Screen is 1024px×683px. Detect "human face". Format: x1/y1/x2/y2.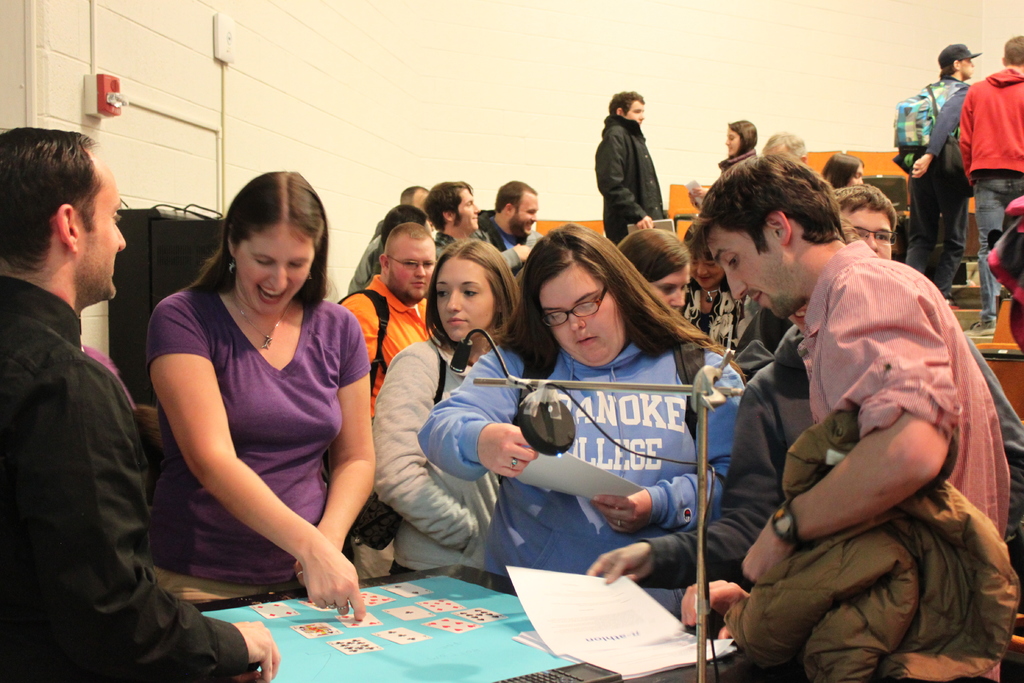
516/197/539/240.
